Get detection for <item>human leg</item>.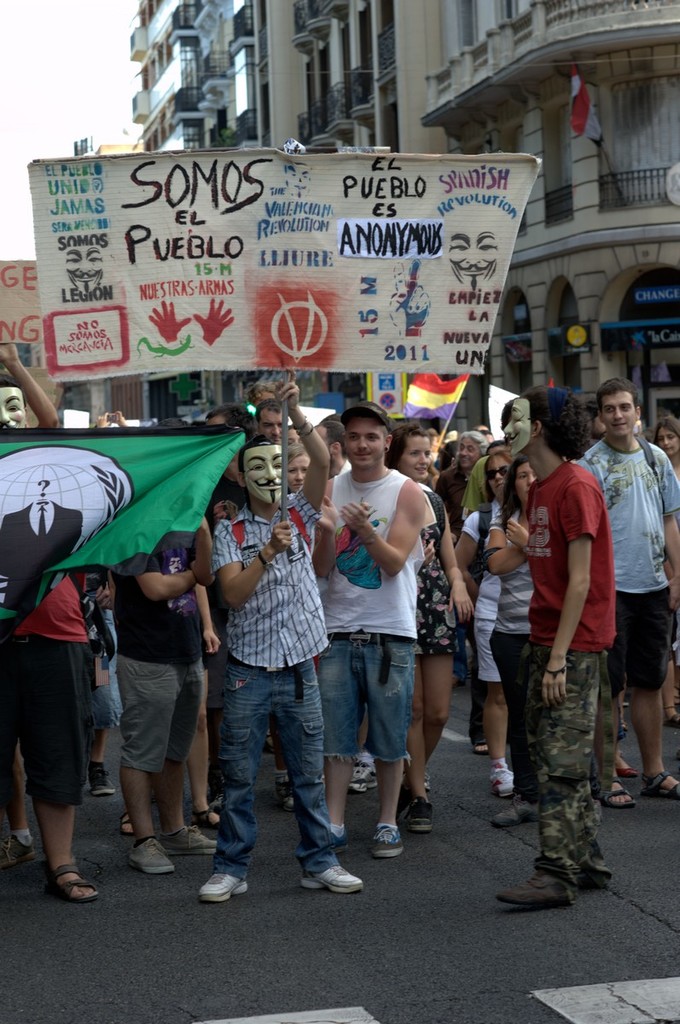
Detection: <region>630, 614, 679, 794</region>.
